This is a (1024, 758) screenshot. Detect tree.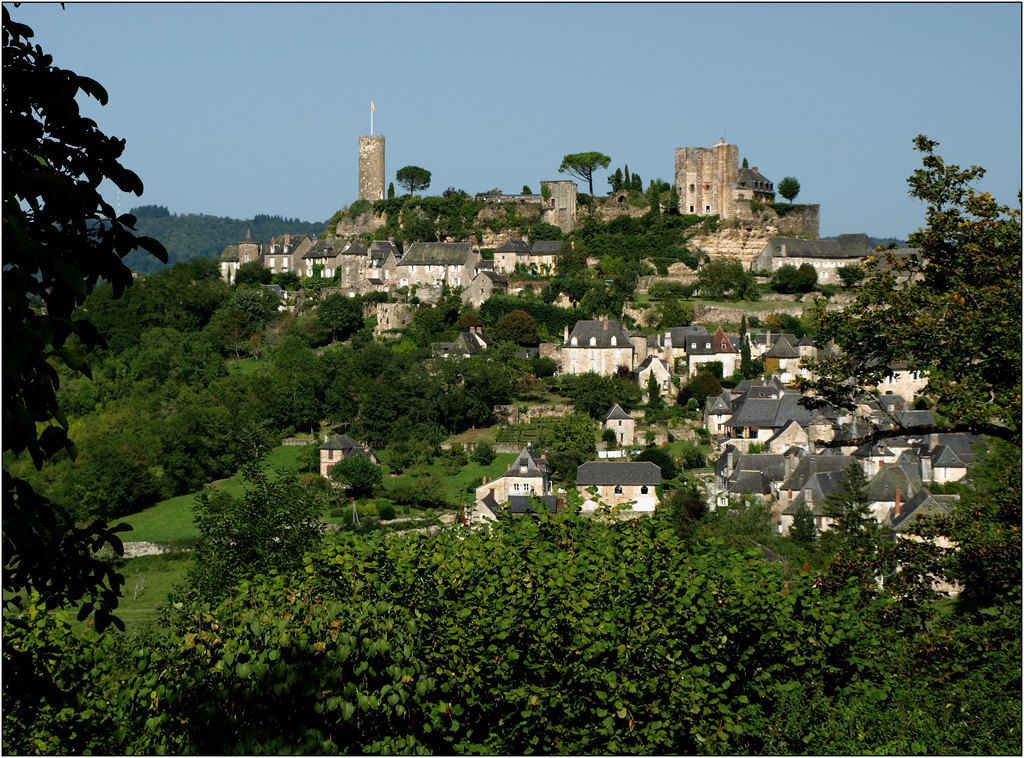
787,133,1023,650.
